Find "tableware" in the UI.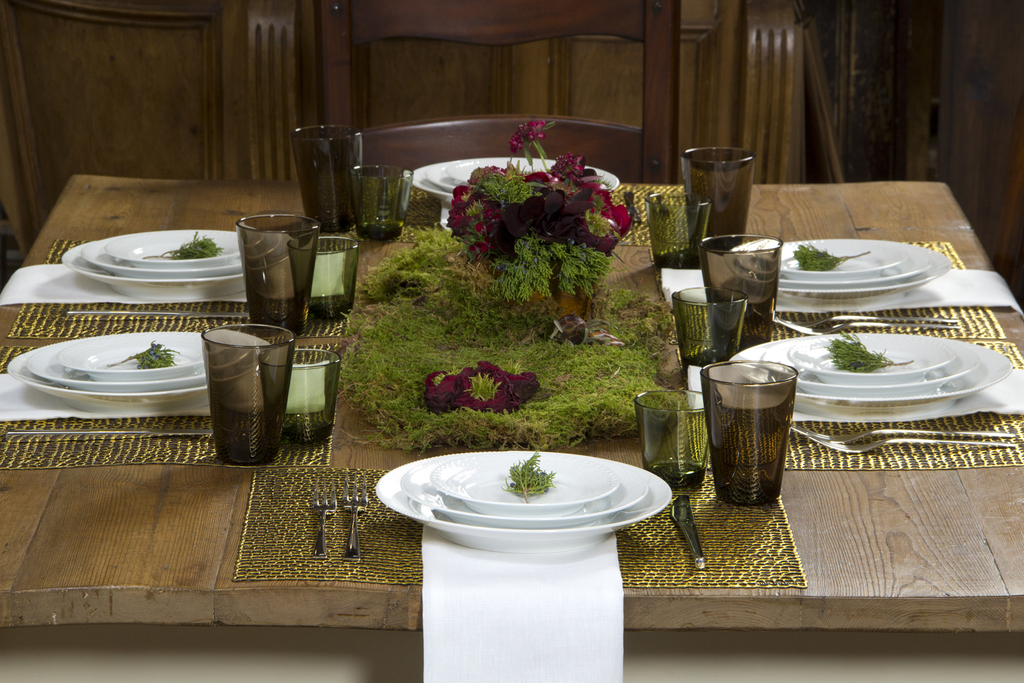
UI element at bbox=(781, 239, 899, 279).
